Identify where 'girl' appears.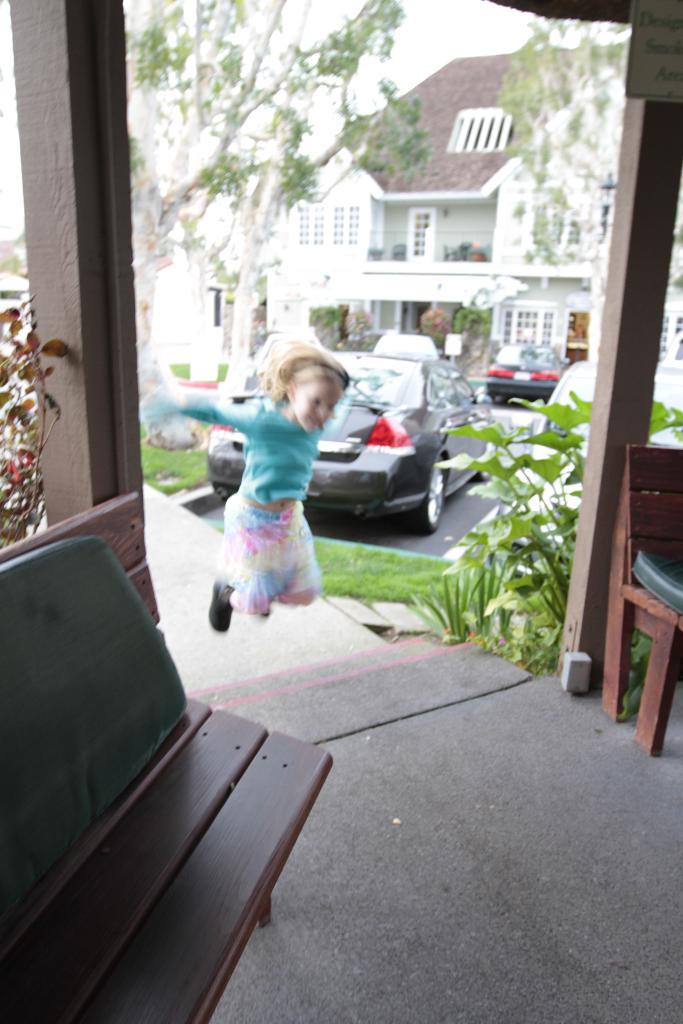
Appears at detection(164, 328, 358, 648).
